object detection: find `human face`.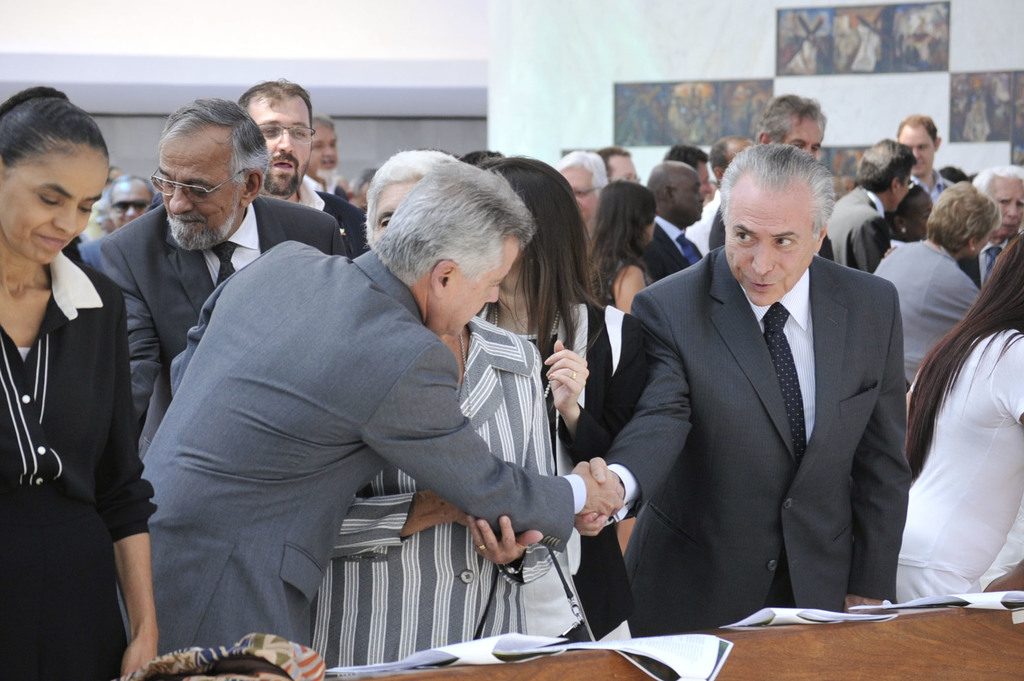
{"x1": 989, "y1": 172, "x2": 1023, "y2": 237}.
